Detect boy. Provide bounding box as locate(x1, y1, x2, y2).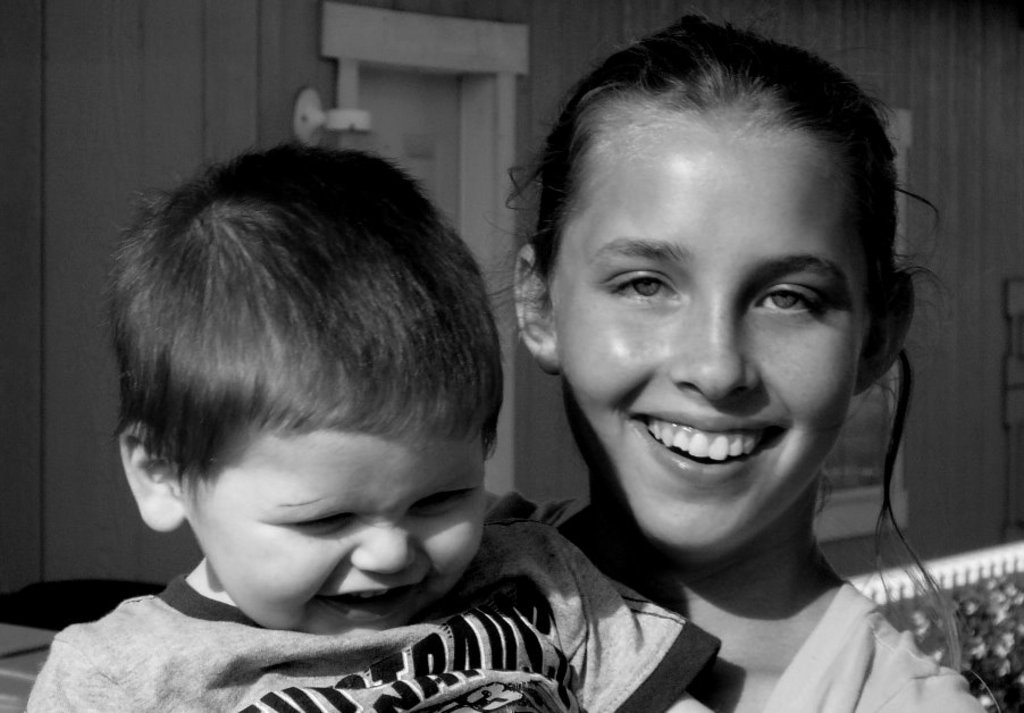
locate(43, 127, 612, 712).
